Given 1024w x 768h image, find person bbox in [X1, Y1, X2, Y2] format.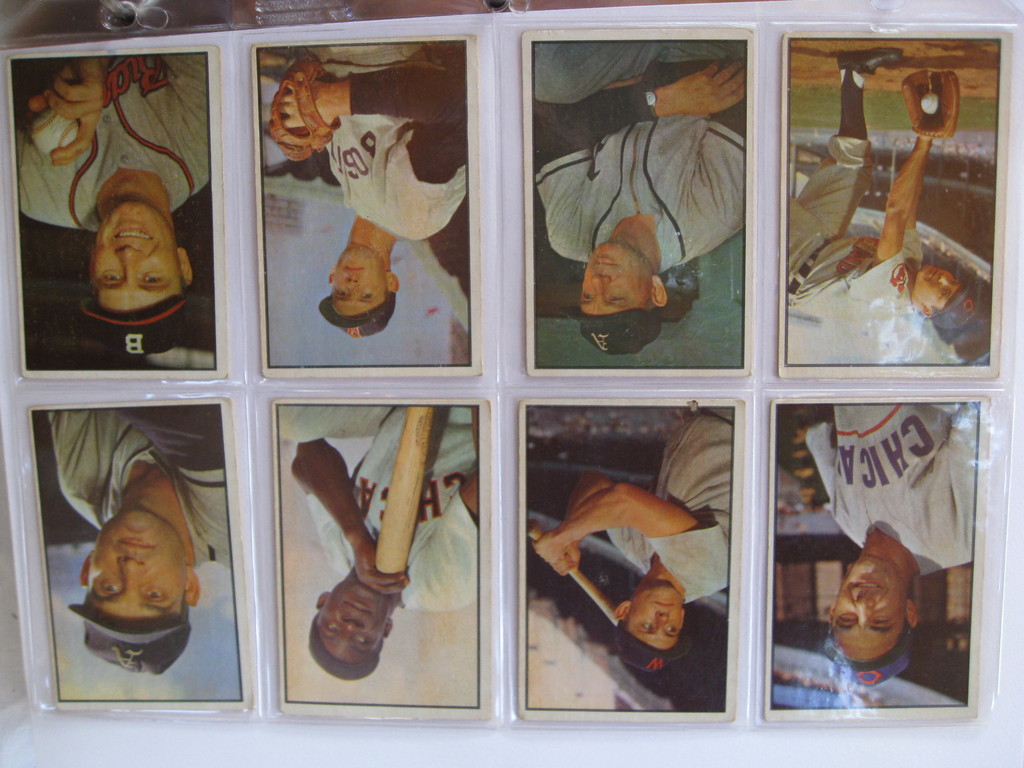
[525, 402, 733, 706].
